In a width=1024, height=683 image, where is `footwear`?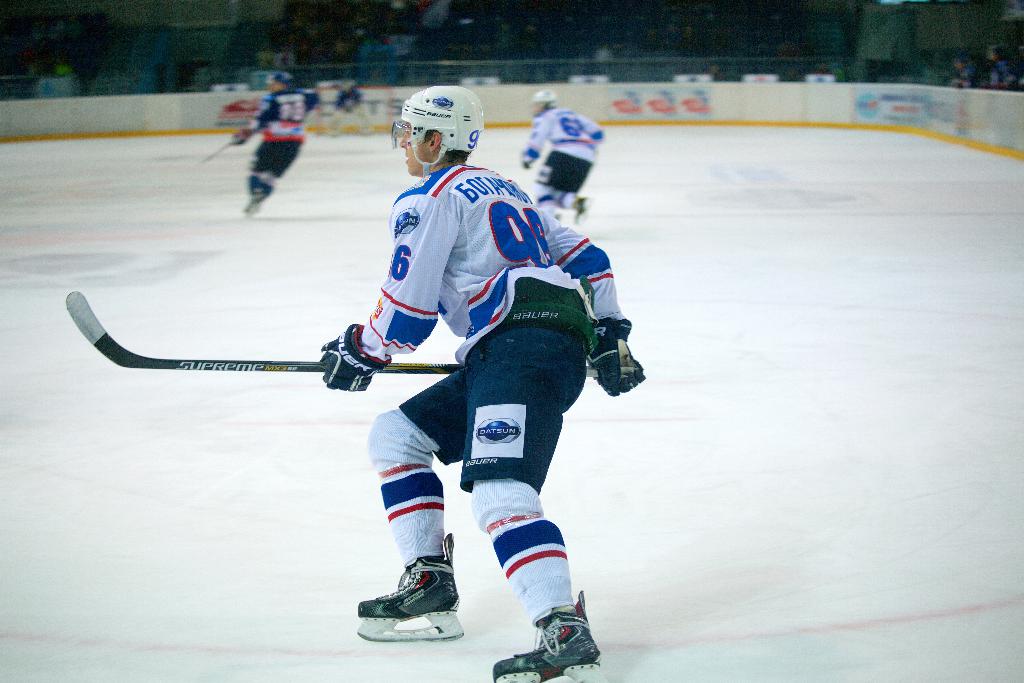
362,536,456,614.
